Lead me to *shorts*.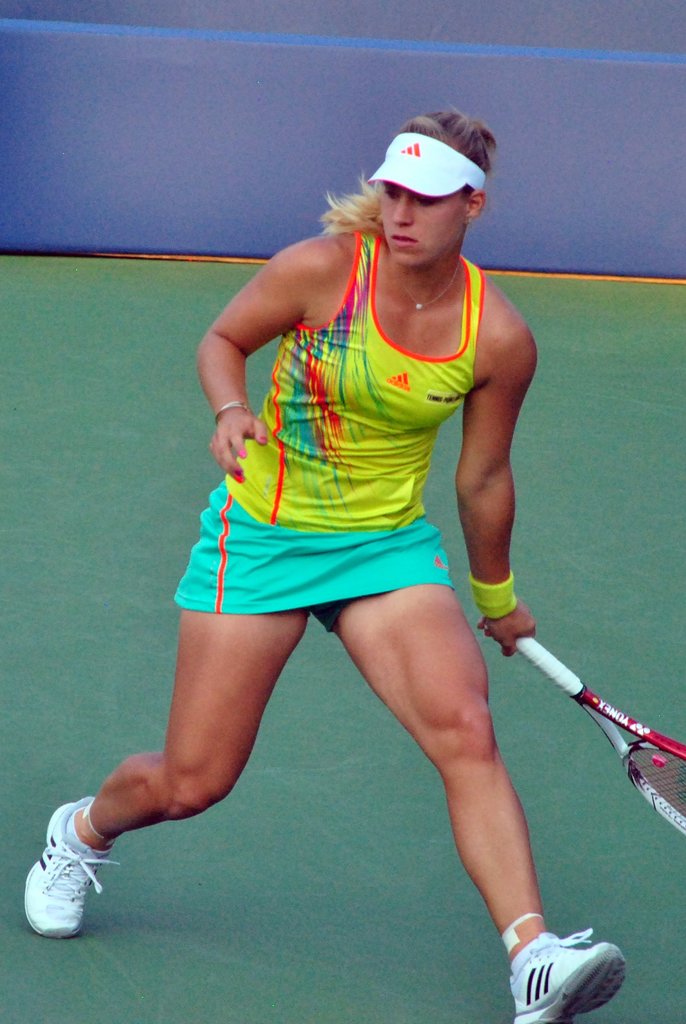
Lead to bbox(192, 509, 487, 604).
